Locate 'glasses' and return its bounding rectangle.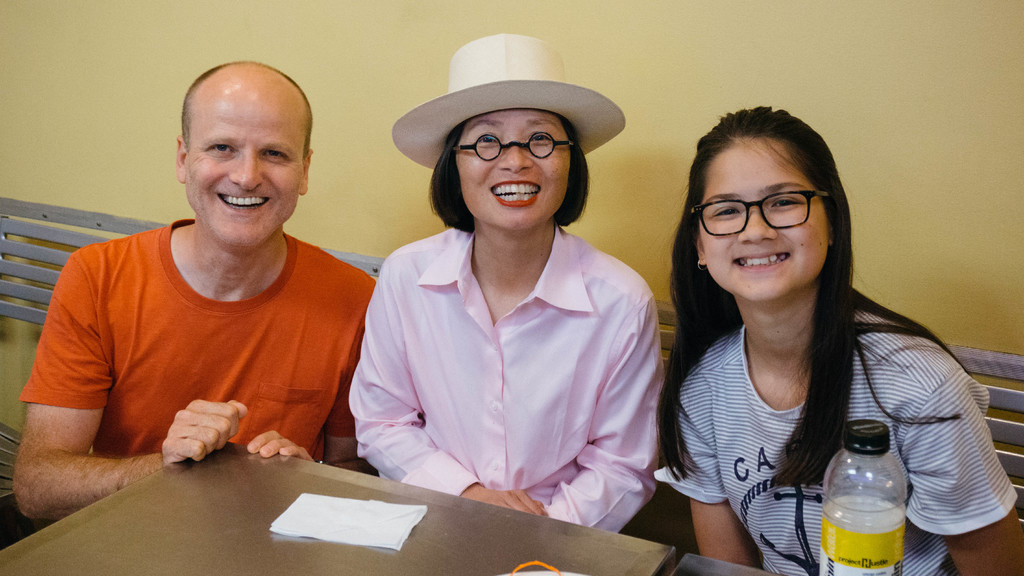
(left=441, top=134, right=576, bottom=161).
